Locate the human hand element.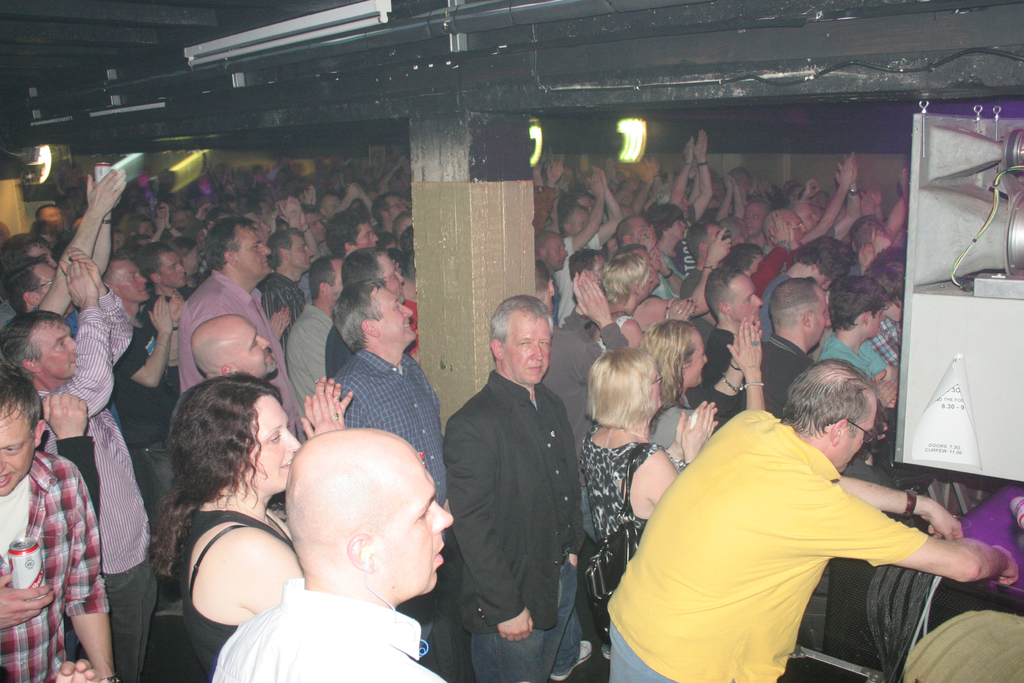
Element bbox: {"left": 683, "top": 404, "right": 716, "bottom": 463}.
